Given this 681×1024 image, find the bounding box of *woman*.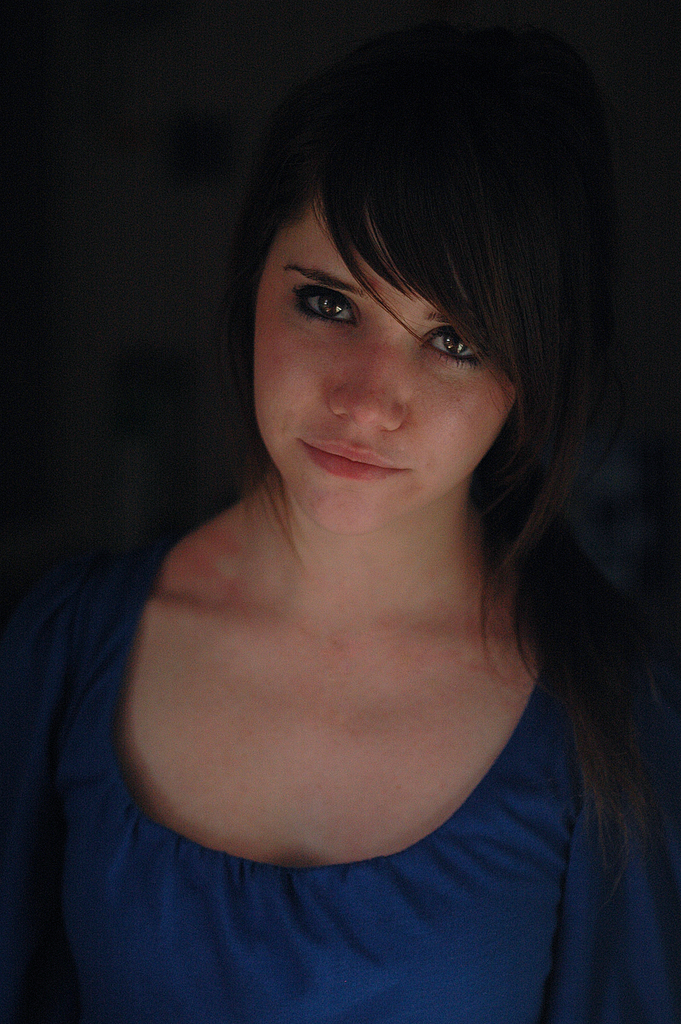
55,97,668,979.
